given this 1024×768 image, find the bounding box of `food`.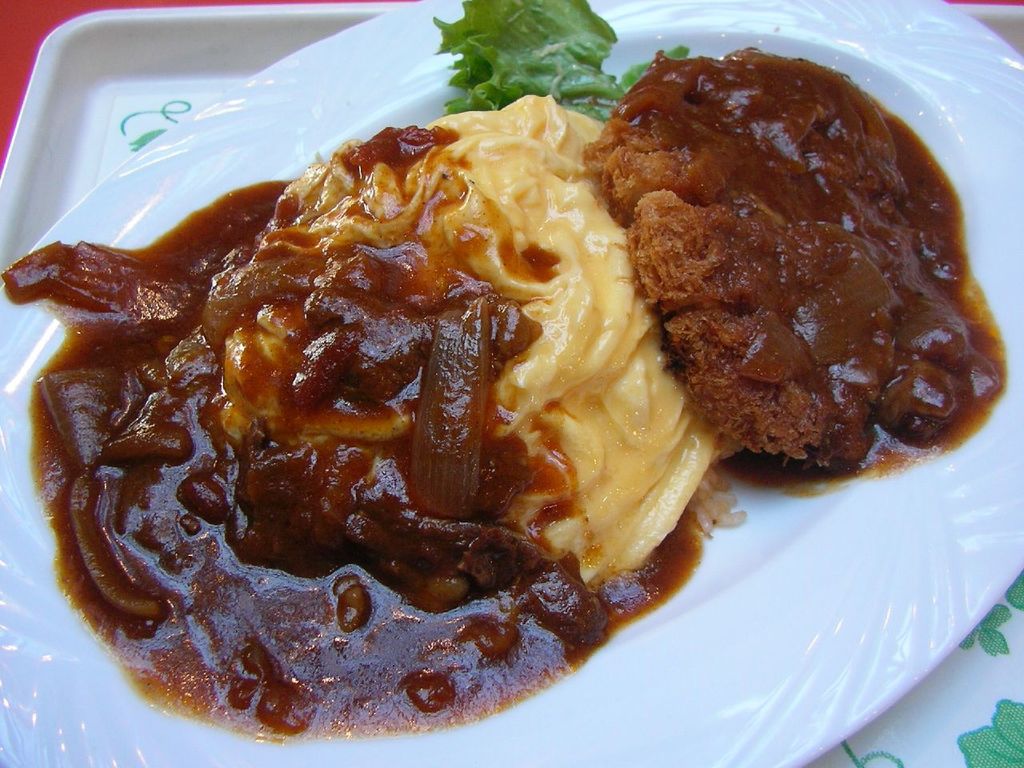
left=603, top=58, right=993, bottom=499.
